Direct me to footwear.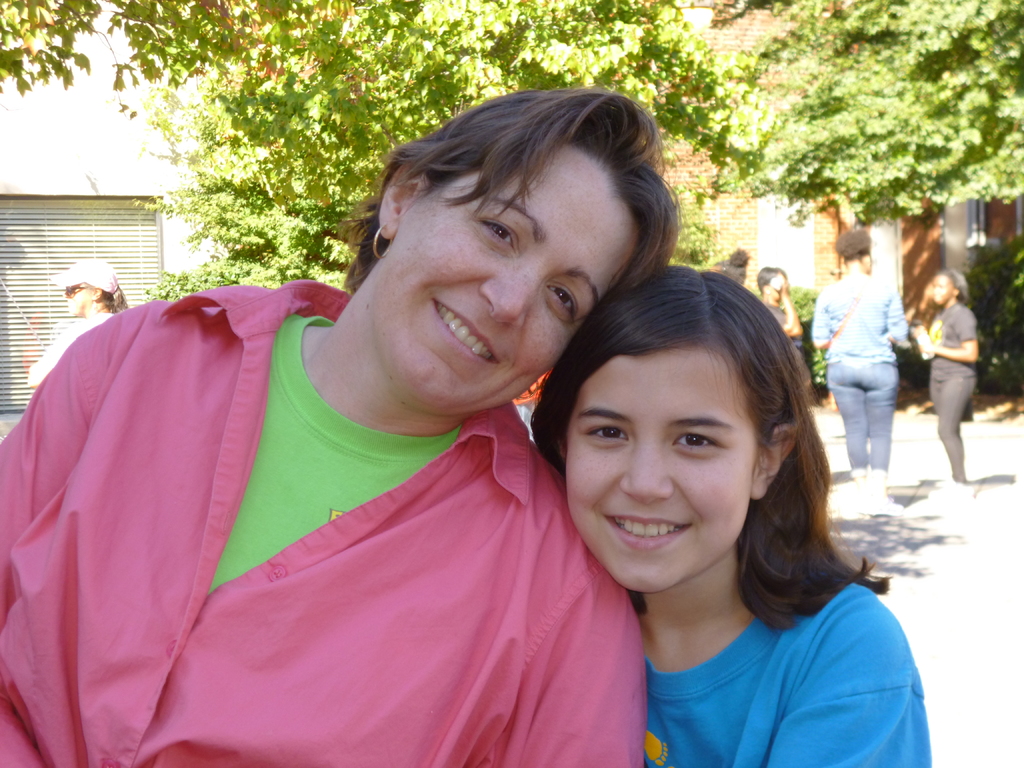
Direction: 953 474 980 500.
